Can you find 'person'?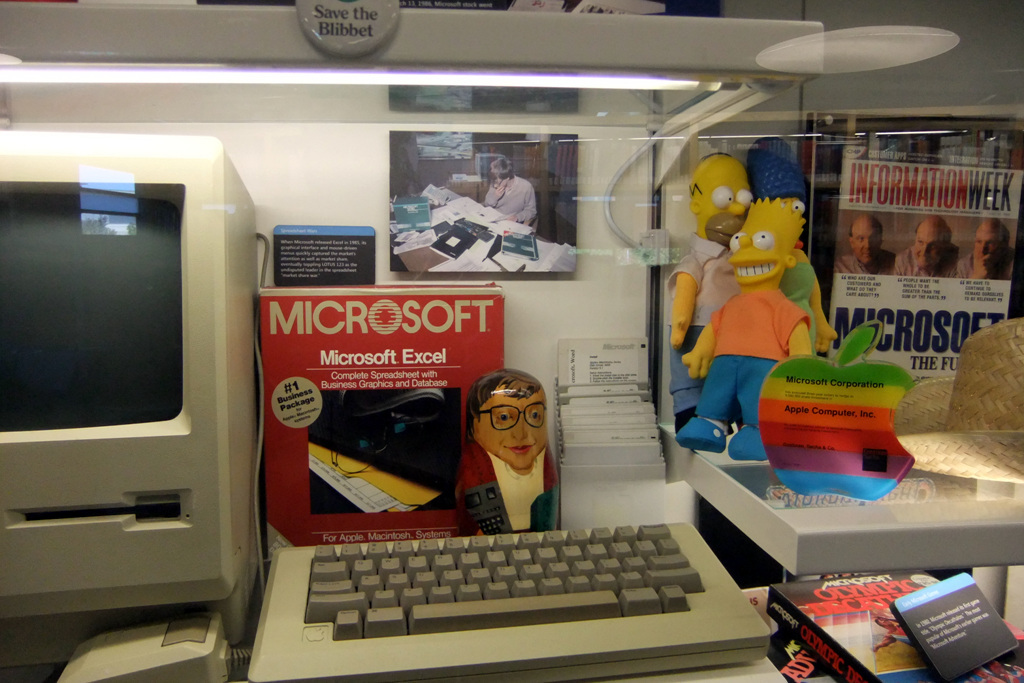
Yes, bounding box: <box>453,367,558,537</box>.
